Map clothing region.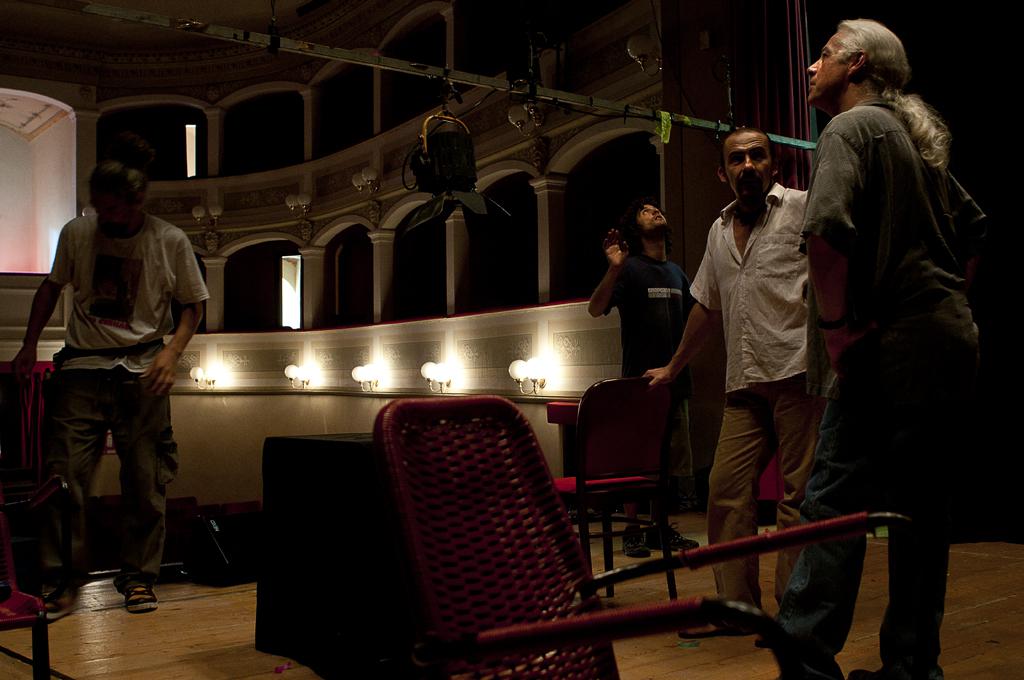
Mapped to detection(693, 178, 806, 397).
